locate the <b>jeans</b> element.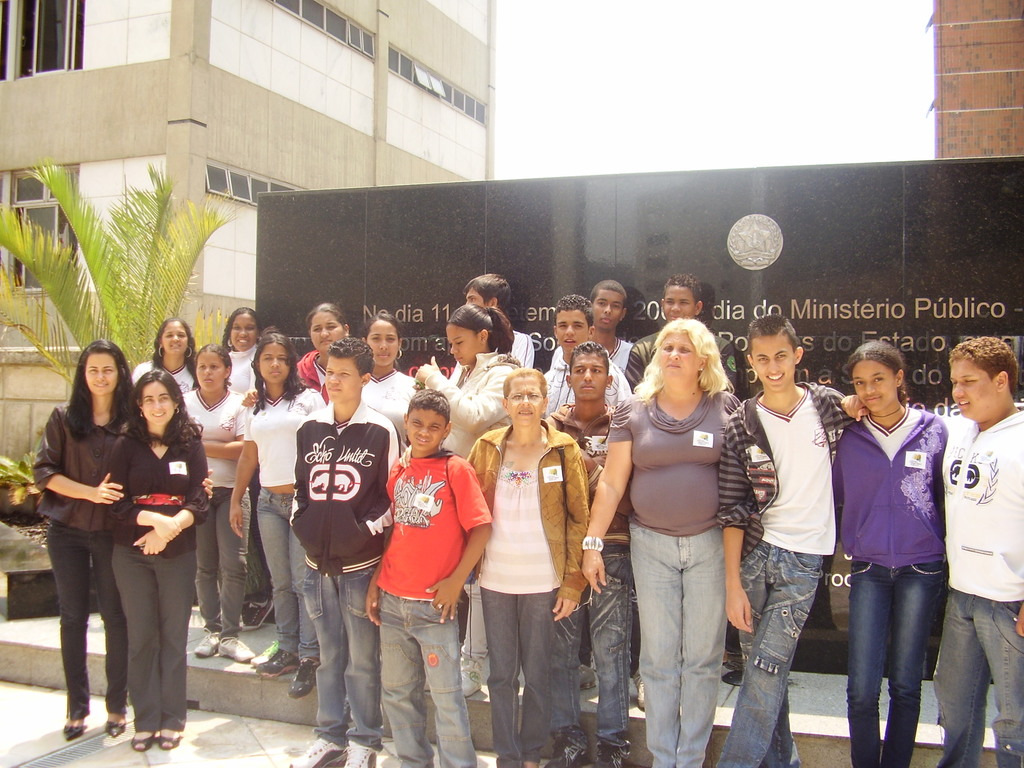
Element bbox: (481, 589, 560, 766).
